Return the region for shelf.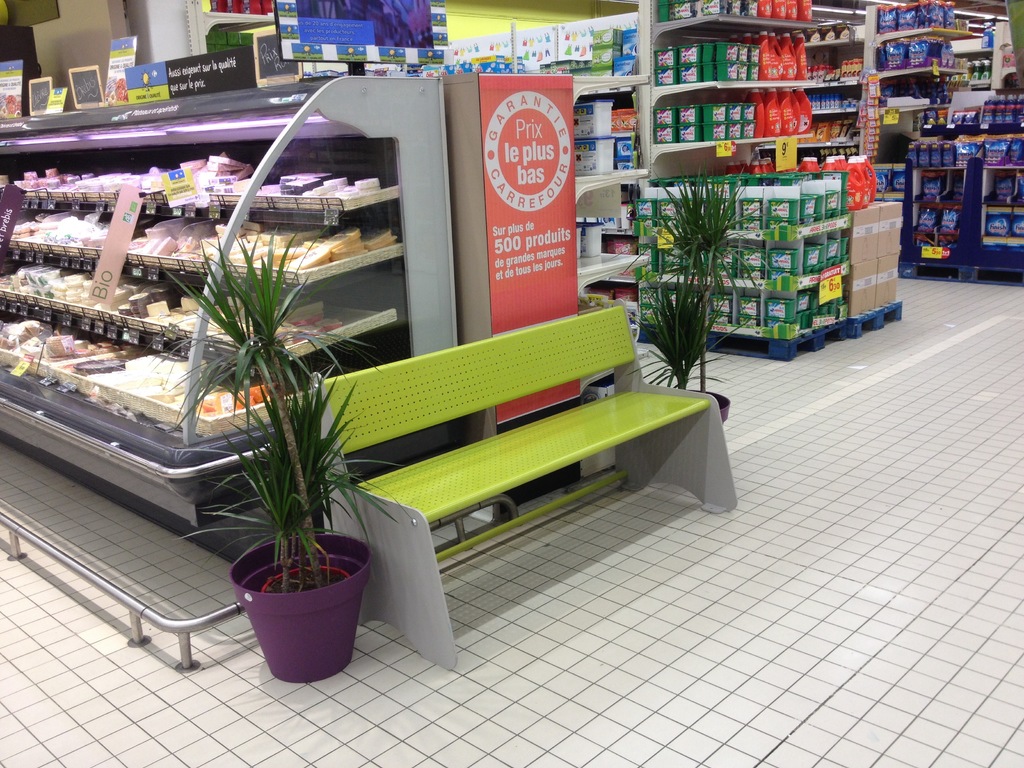
x1=202 y1=9 x2=272 y2=33.
